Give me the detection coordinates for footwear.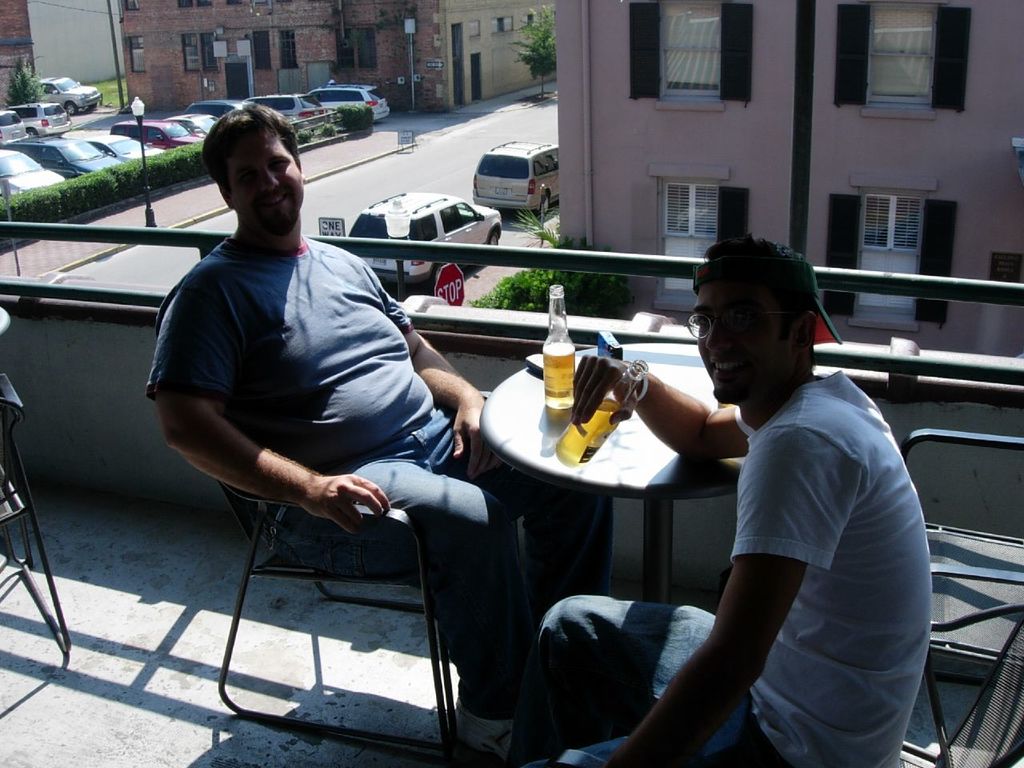
454, 696, 514, 762.
